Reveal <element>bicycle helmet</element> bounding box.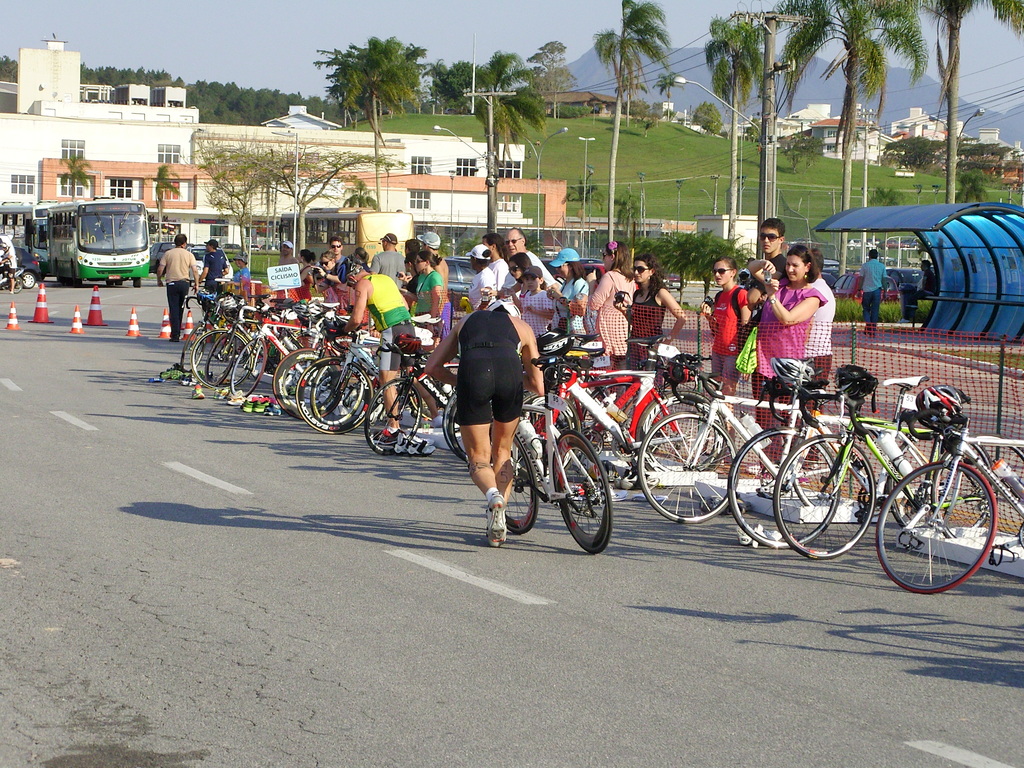
Revealed: detection(833, 364, 878, 414).
